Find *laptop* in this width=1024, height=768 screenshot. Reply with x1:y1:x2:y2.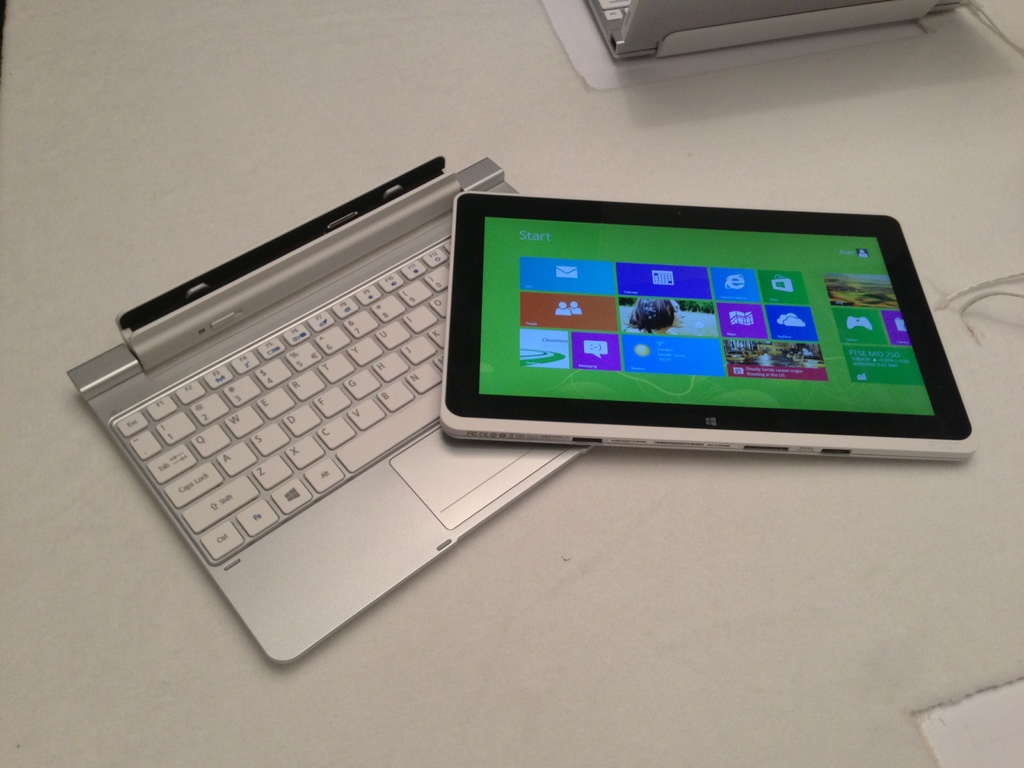
66:156:975:665.
